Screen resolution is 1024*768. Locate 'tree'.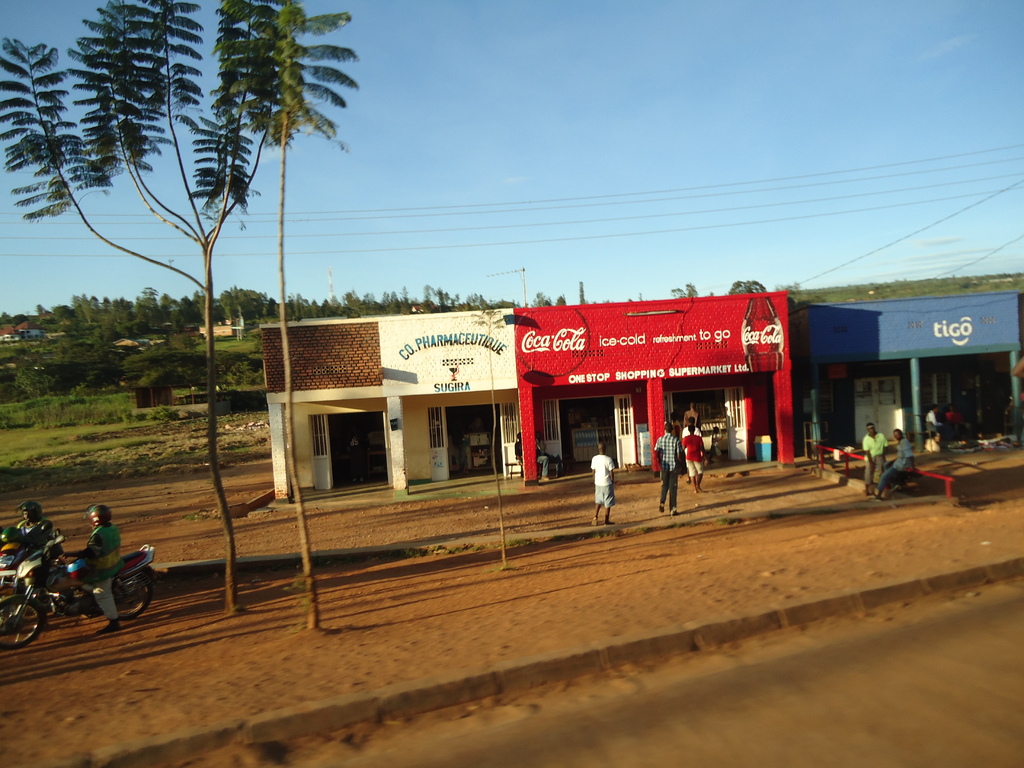
728/283/771/292.
